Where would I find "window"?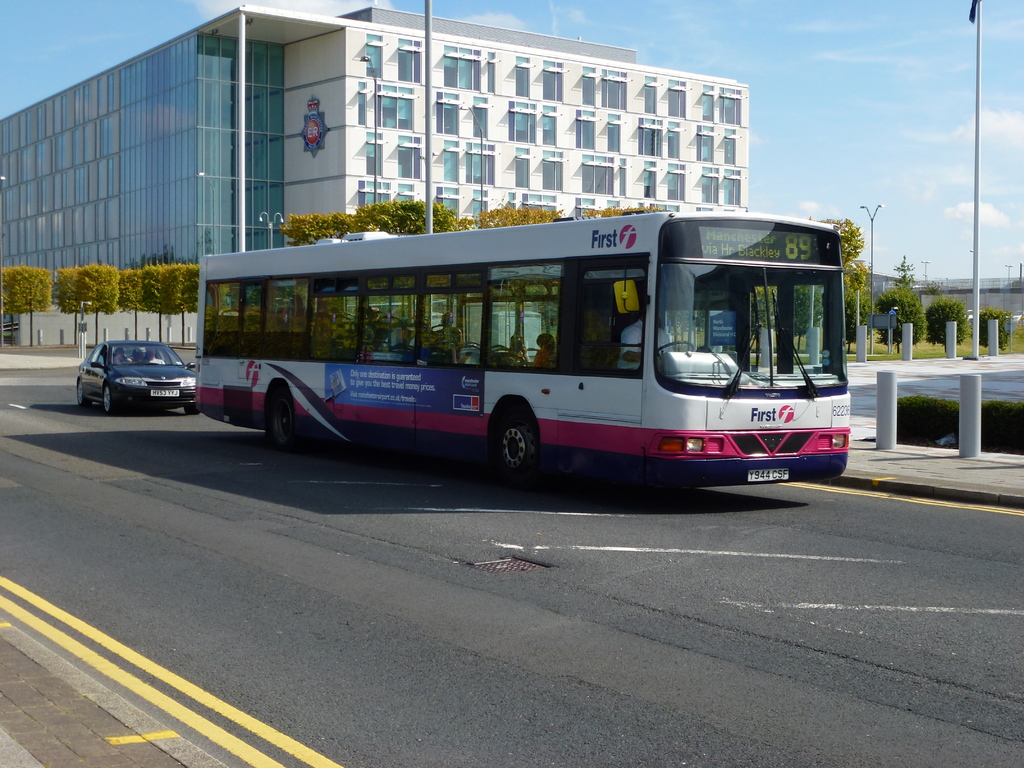
At pyautogui.locateOnScreen(466, 138, 495, 183).
